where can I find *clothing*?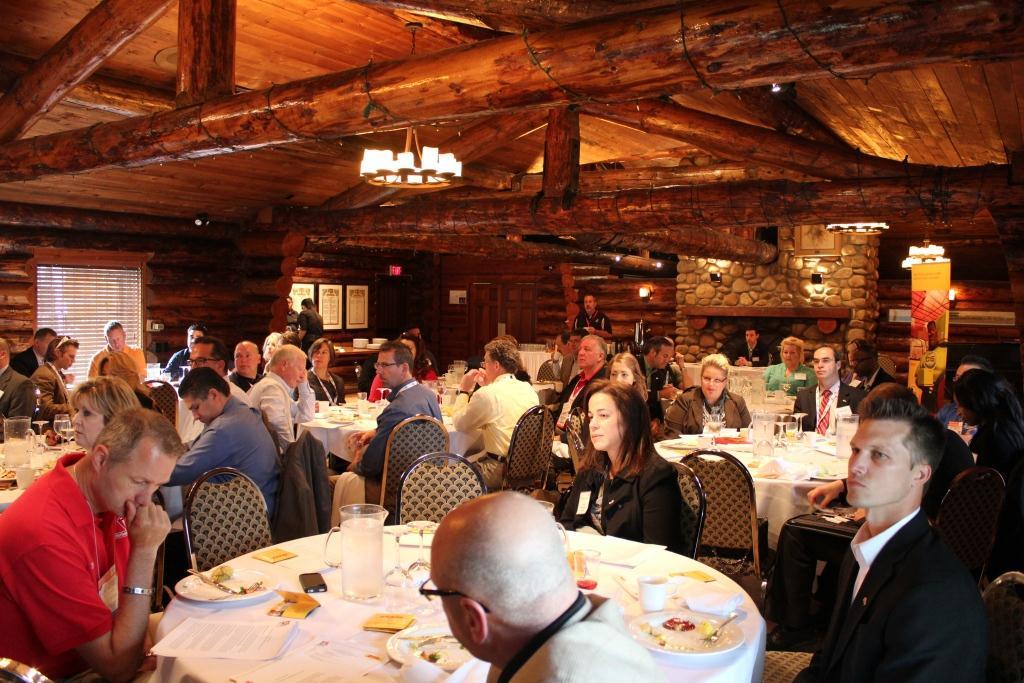
You can find it at 937 404 959 420.
